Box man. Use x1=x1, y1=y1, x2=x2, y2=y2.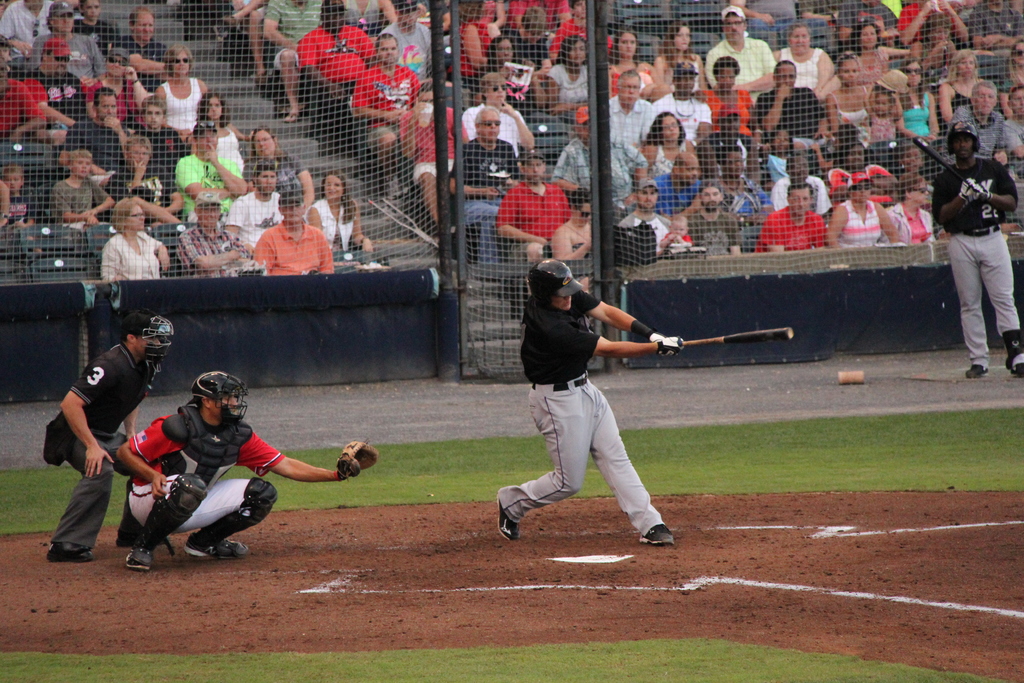
x1=757, y1=182, x2=830, y2=261.
